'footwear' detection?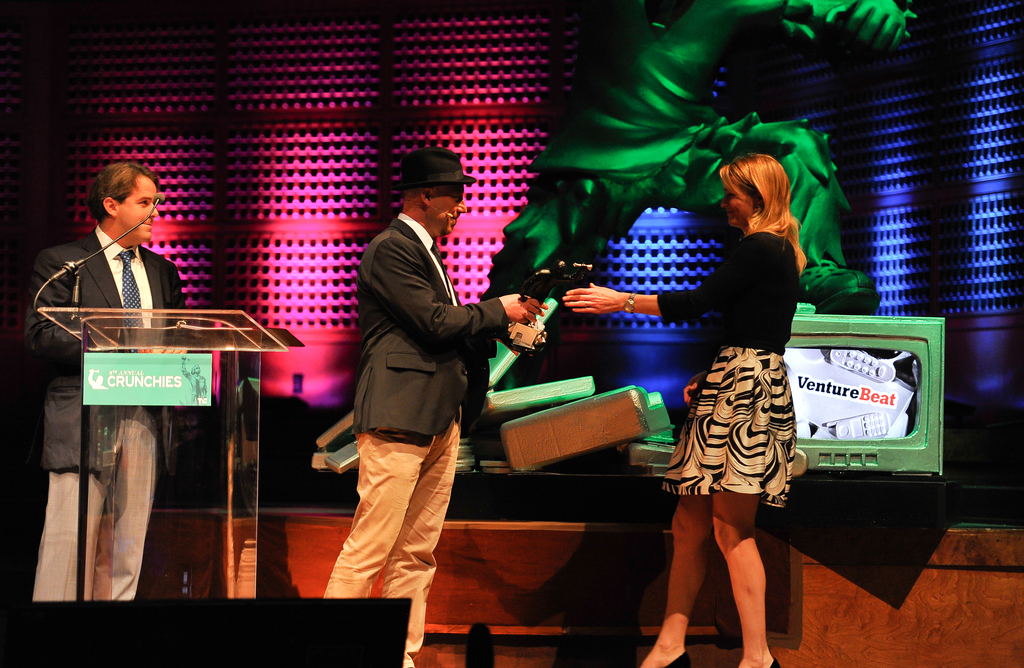
box=[764, 653, 790, 667]
